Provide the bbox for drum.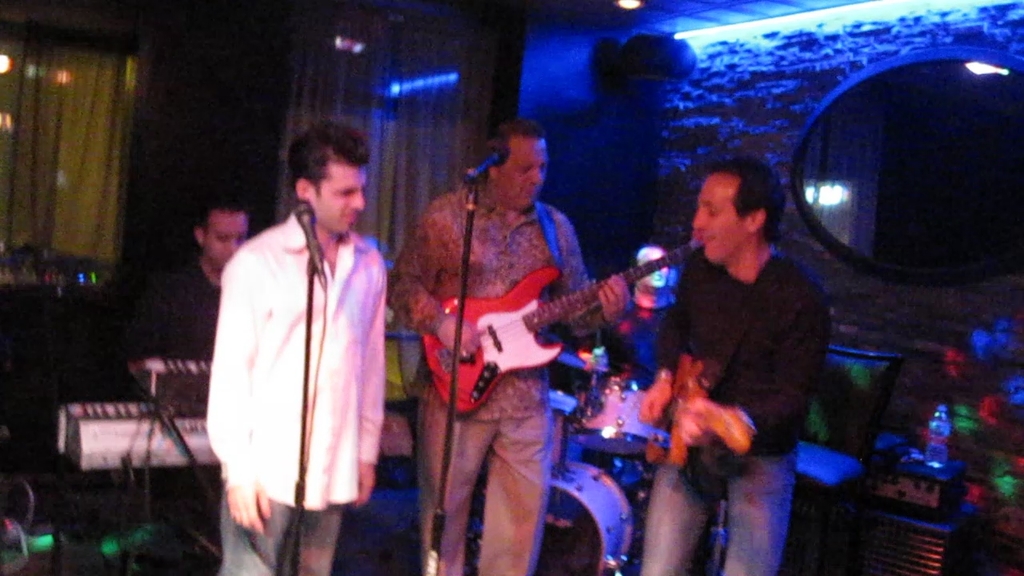
detection(567, 358, 669, 457).
